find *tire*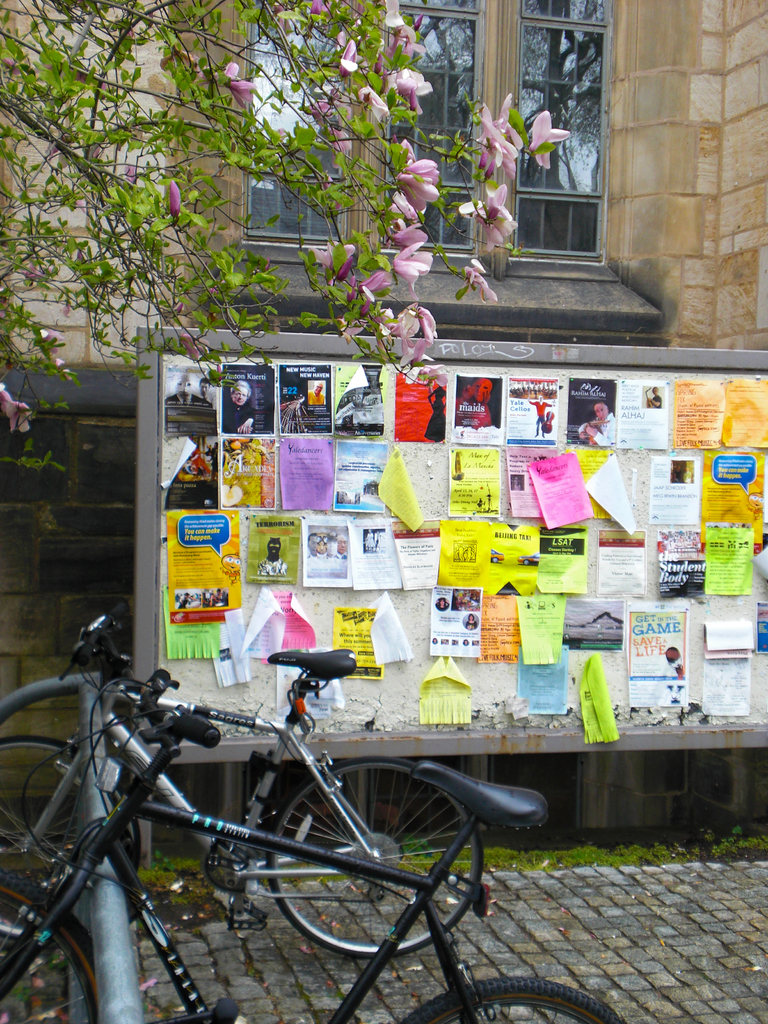
<bbox>241, 749, 491, 988</bbox>
